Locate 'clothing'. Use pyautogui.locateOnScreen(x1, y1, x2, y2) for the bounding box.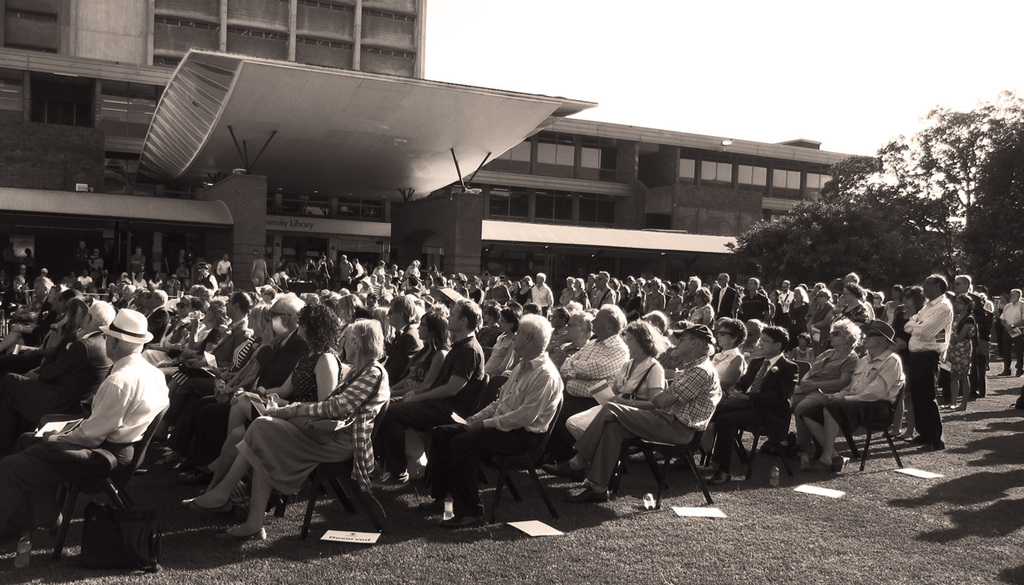
pyautogui.locateOnScreen(418, 355, 552, 511).
